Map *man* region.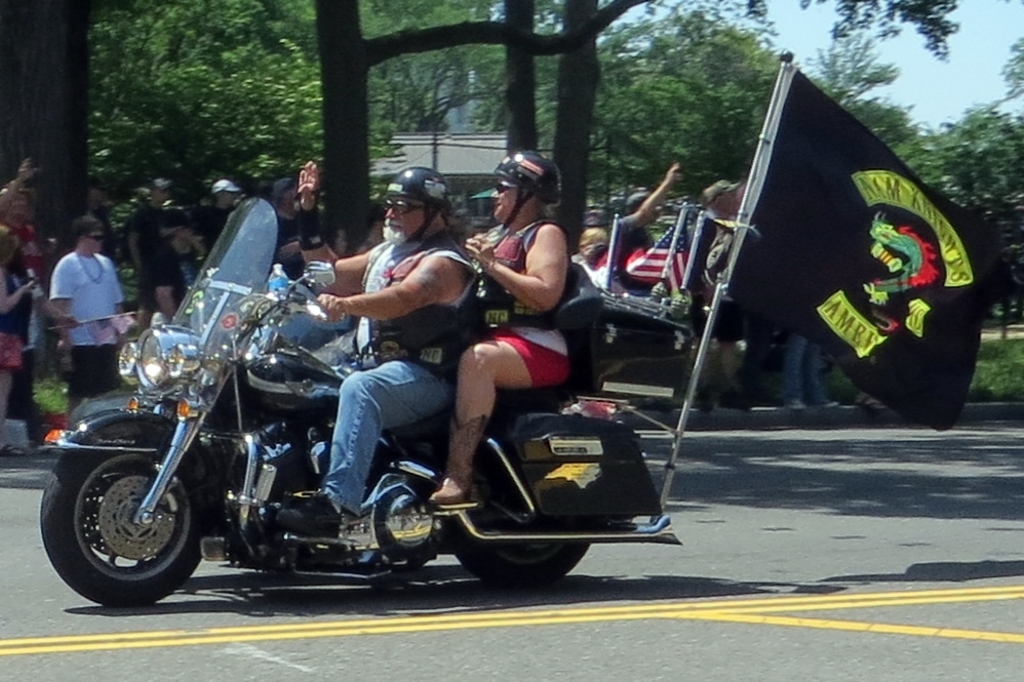
Mapped to x1=696, y1=176, x2=755, y2=420.
